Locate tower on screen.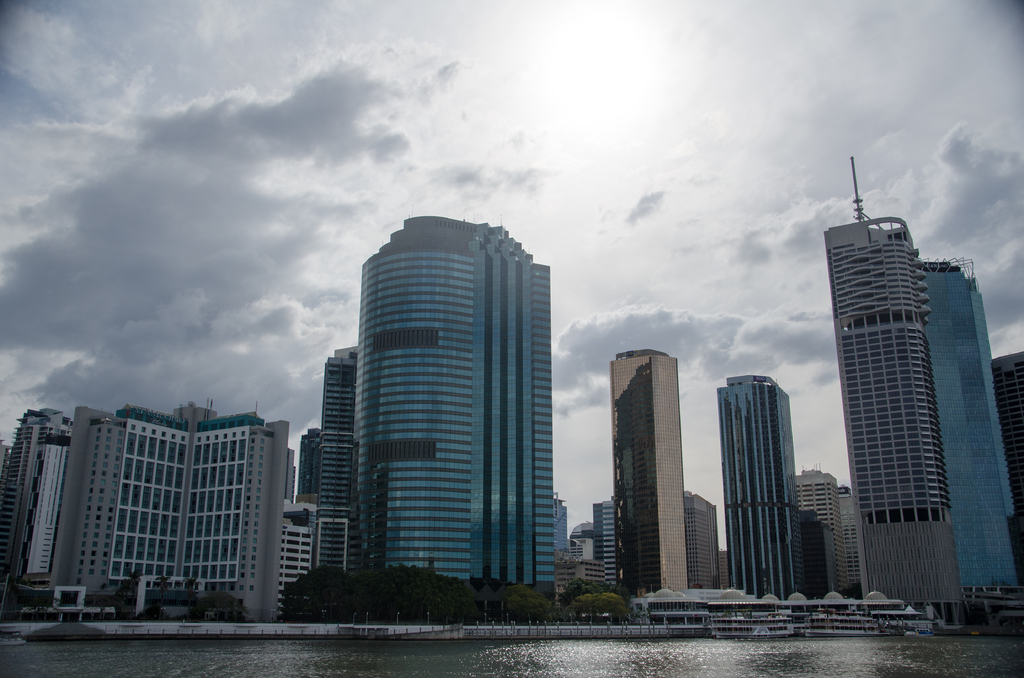
On screen at box=[797, 155, 989, 616].
